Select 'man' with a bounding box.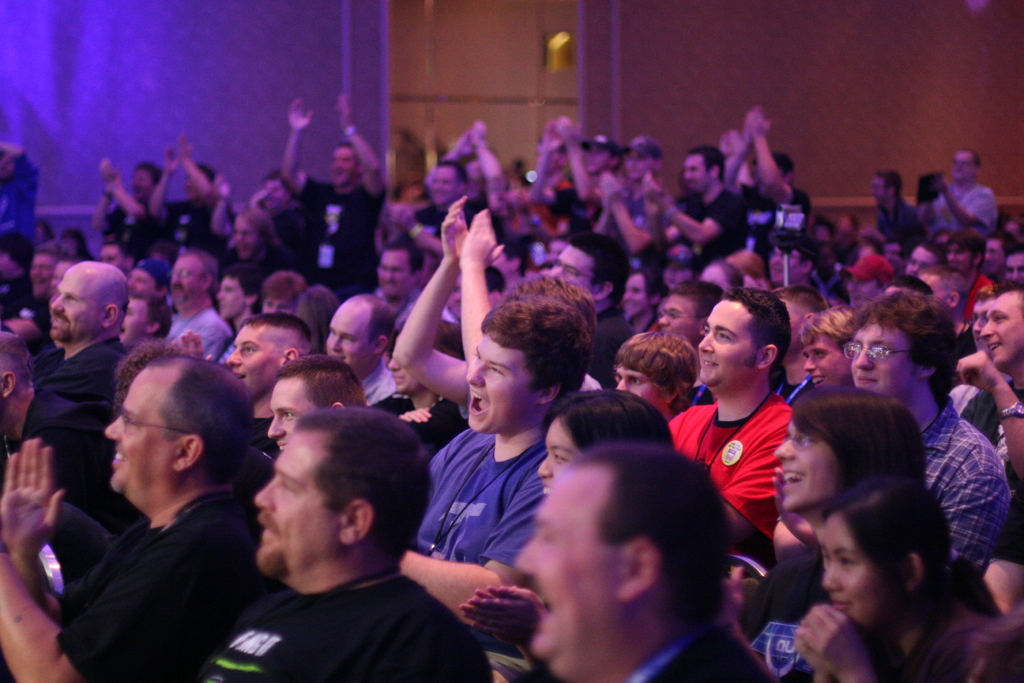
region(388, 159, 481, 263).
